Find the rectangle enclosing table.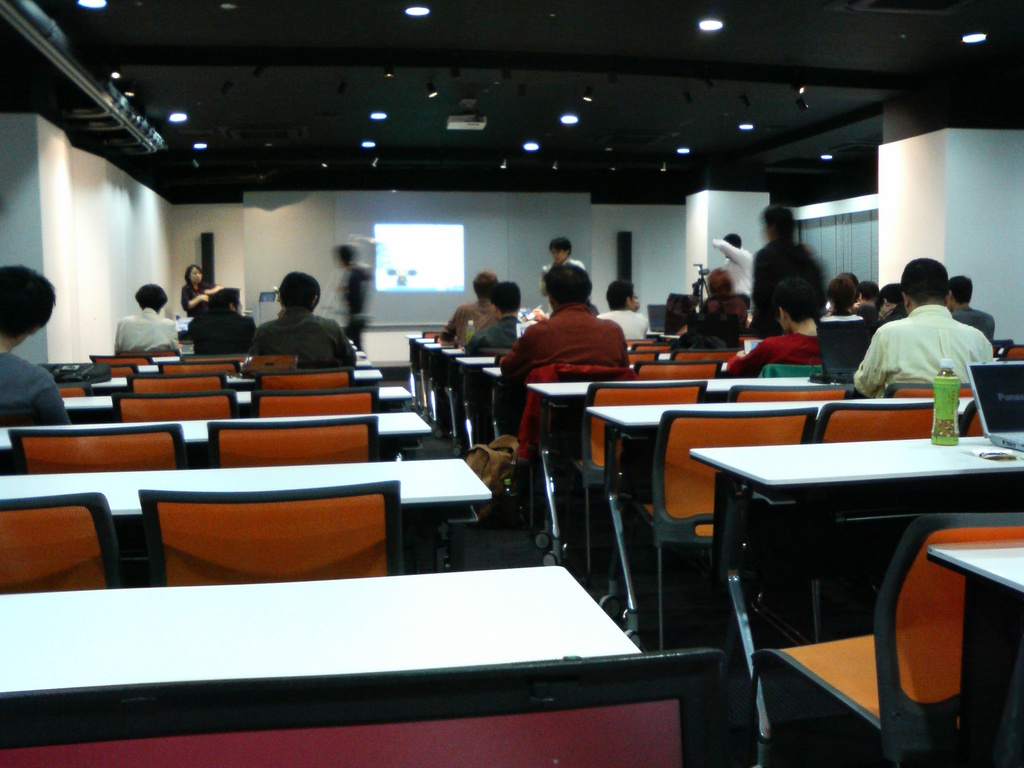
(3,461,492,572).
